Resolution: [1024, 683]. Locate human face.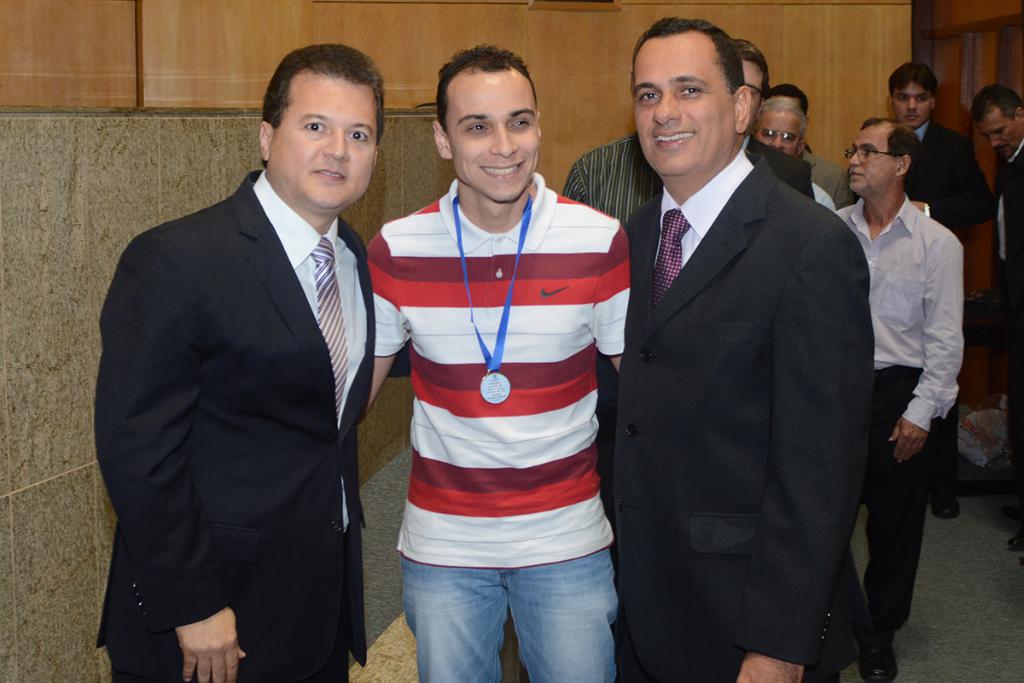
pyautogui.locateOnScreen(625, 38, 732, 178).
